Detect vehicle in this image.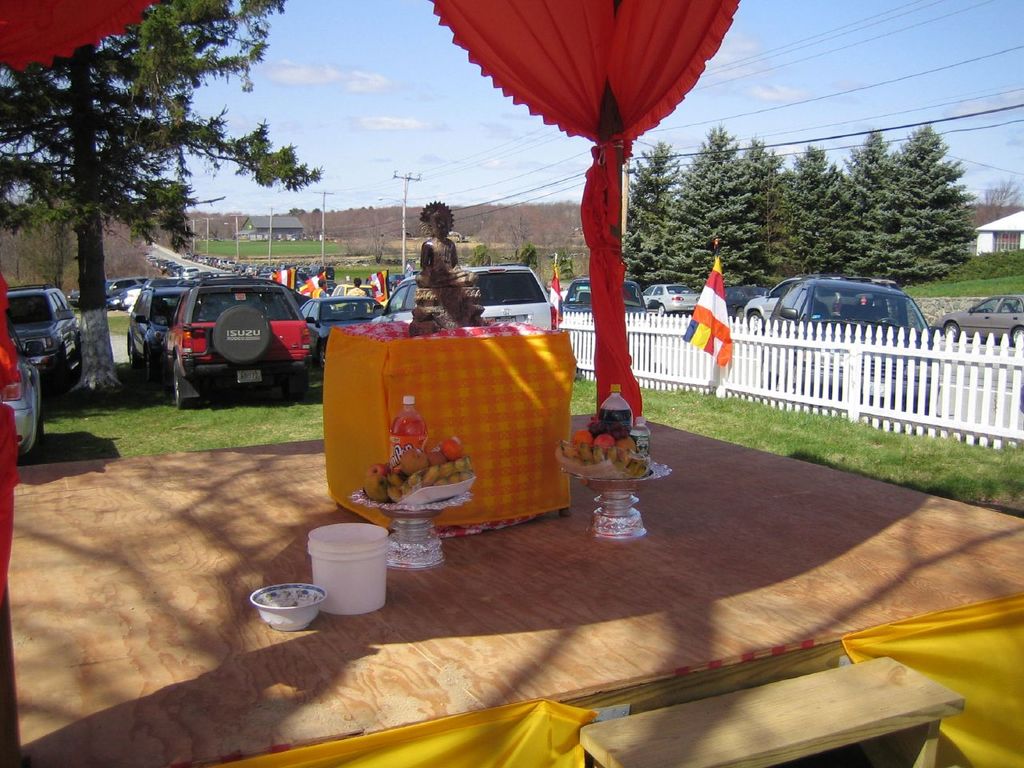
Detection: region(762, 279, 946, 403).
